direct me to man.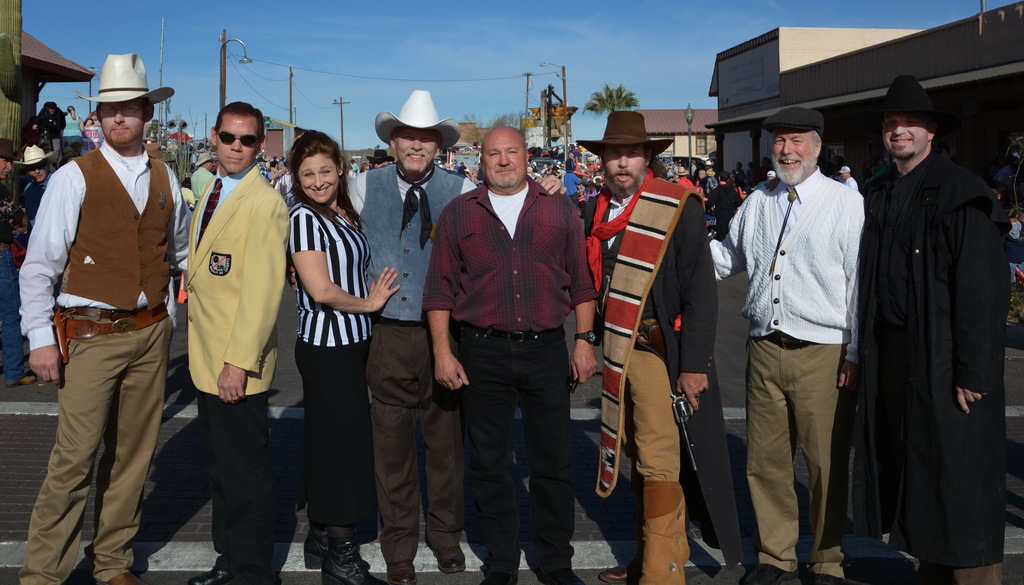
Direction: Rect(838, 165, 860, 190).
